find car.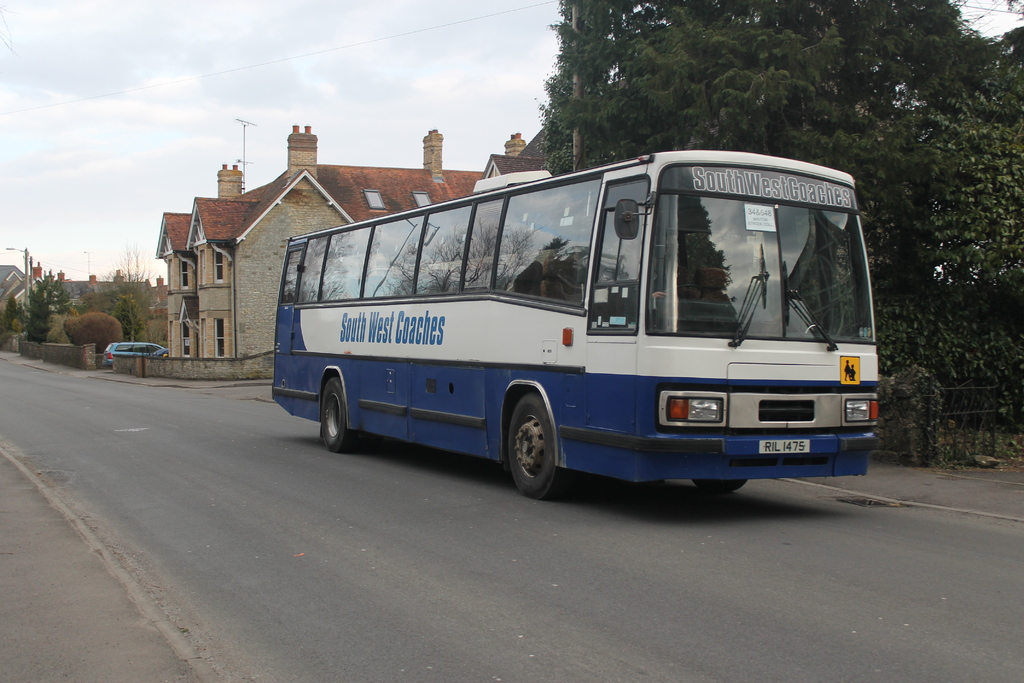
locate(99, 338, 168, 361).
